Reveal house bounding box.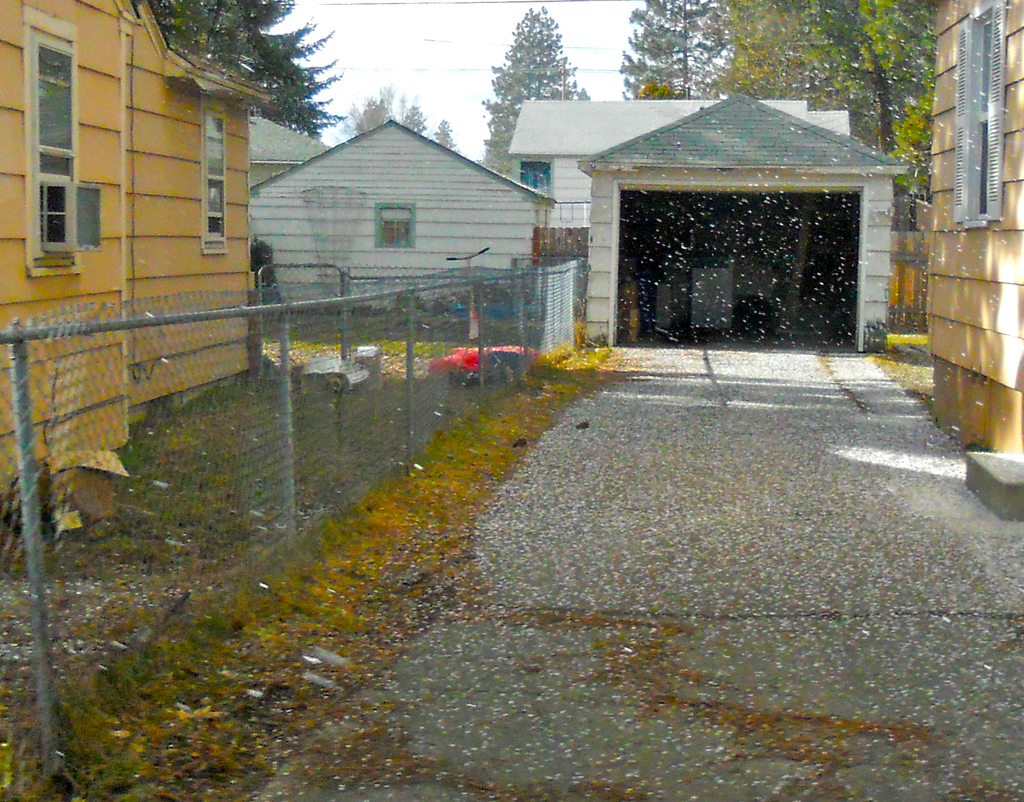
Revealed: 888:180:931:339.
